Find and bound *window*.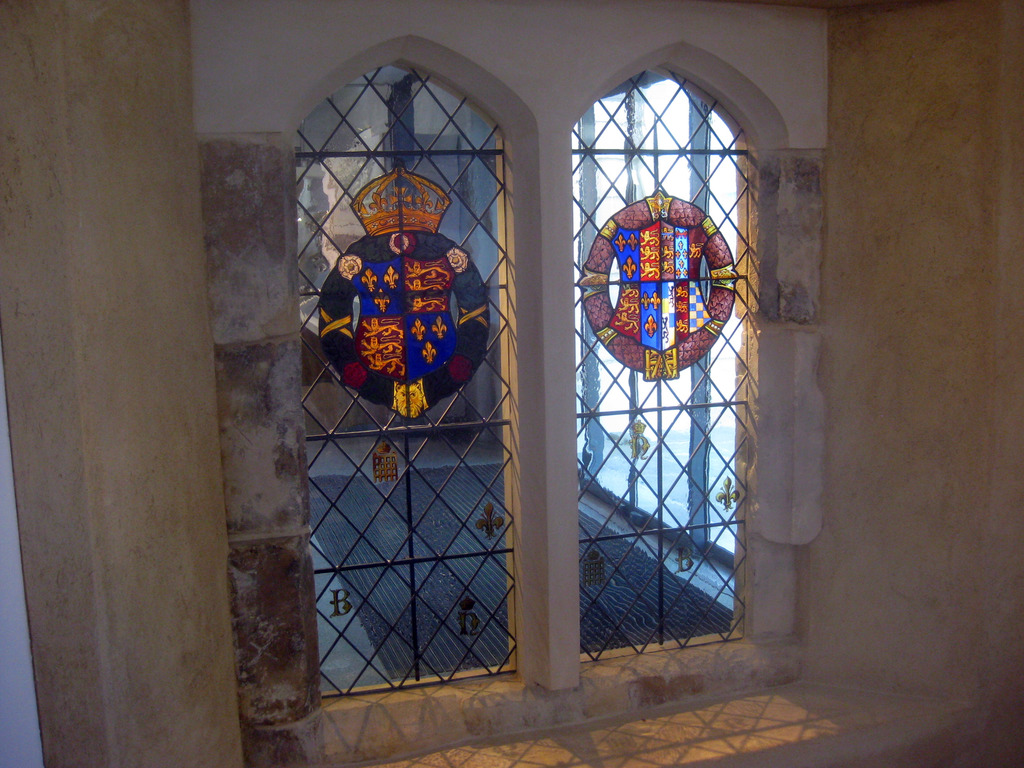
Bound: bbox(571, 61, 749, 665).
